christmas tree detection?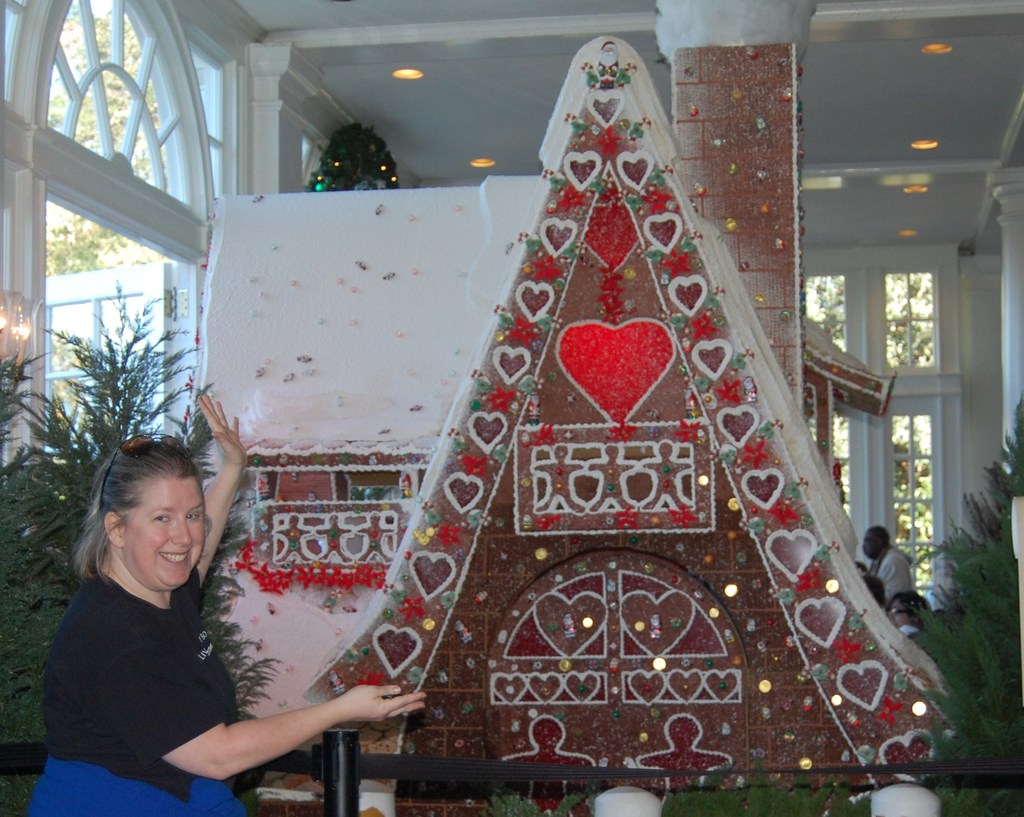
box(897, 385, 1023, 810)
